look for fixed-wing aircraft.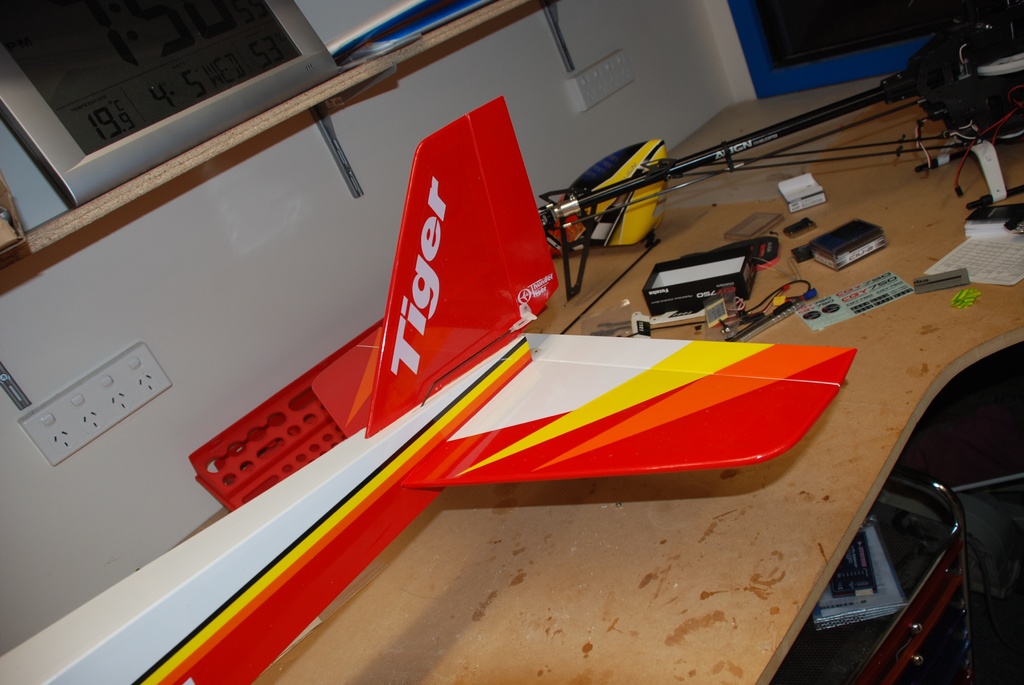
Found: x1=1, y1=102, x2=855, y2=684.
